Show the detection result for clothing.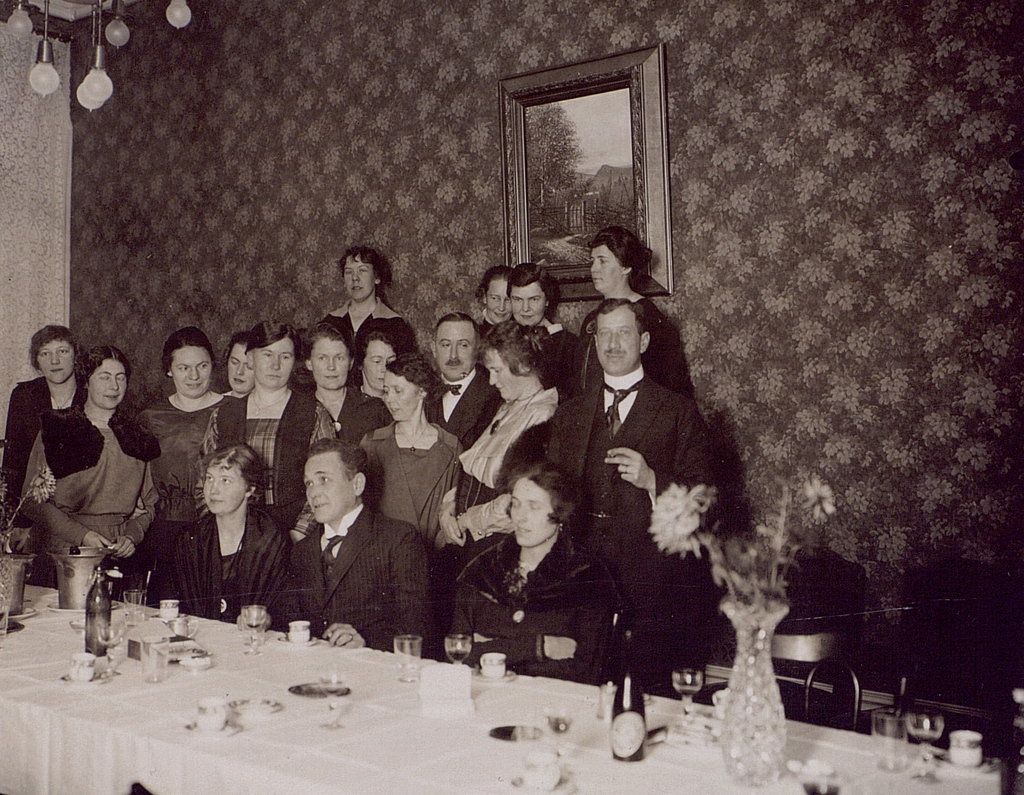
BBox(3, 372, 82, 496).
